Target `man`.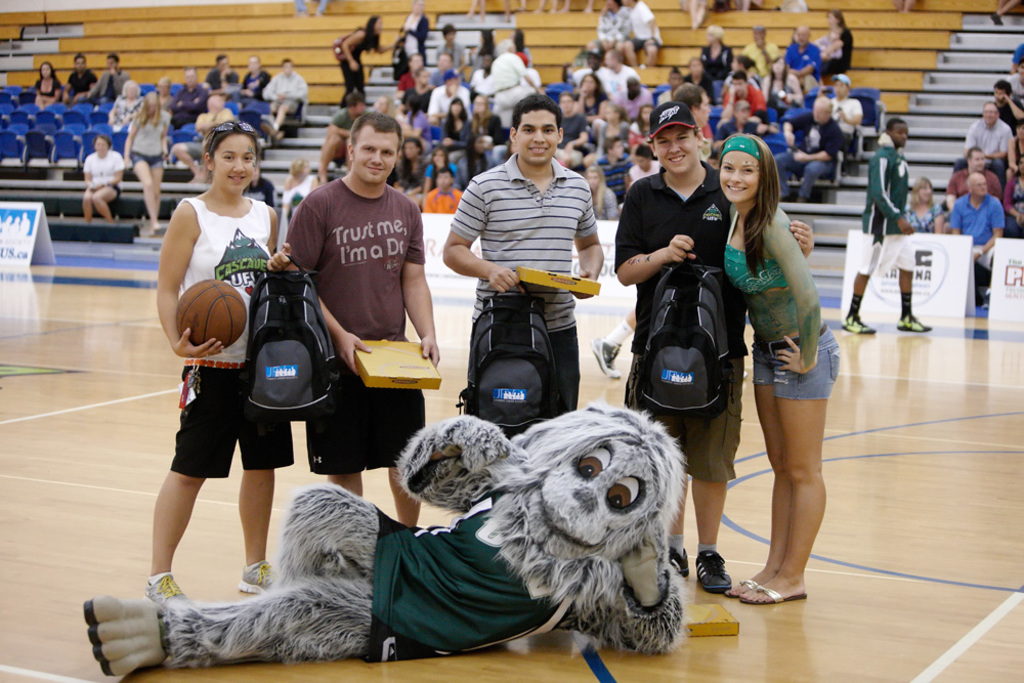
Target region: 713, 102, 775, 157.
